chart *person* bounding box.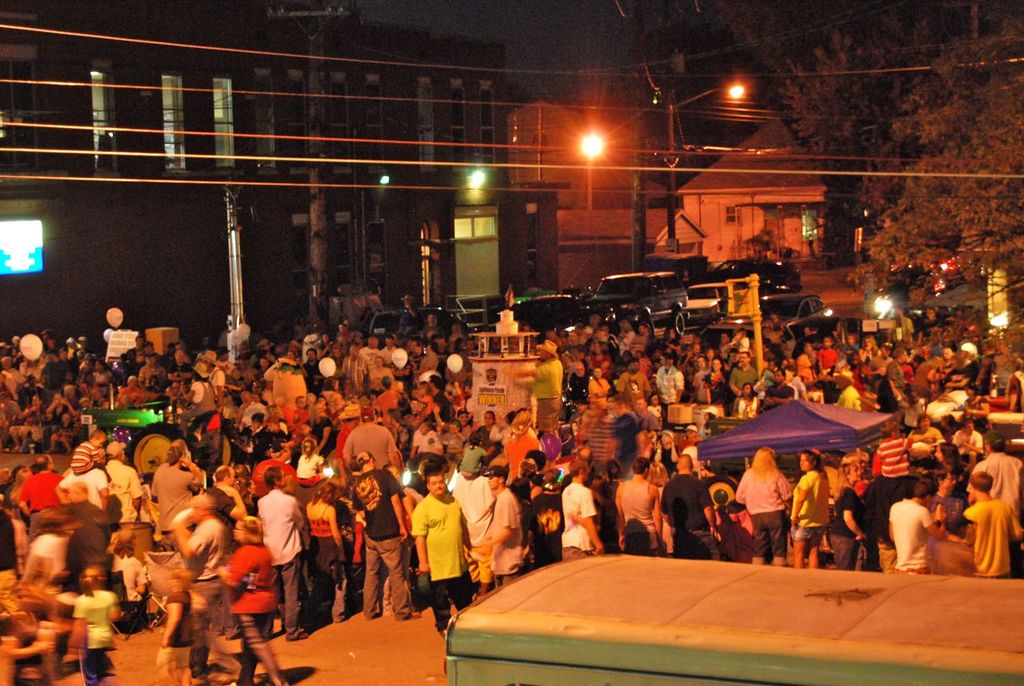
Charted: bbox(657, 446, 717, 566).
